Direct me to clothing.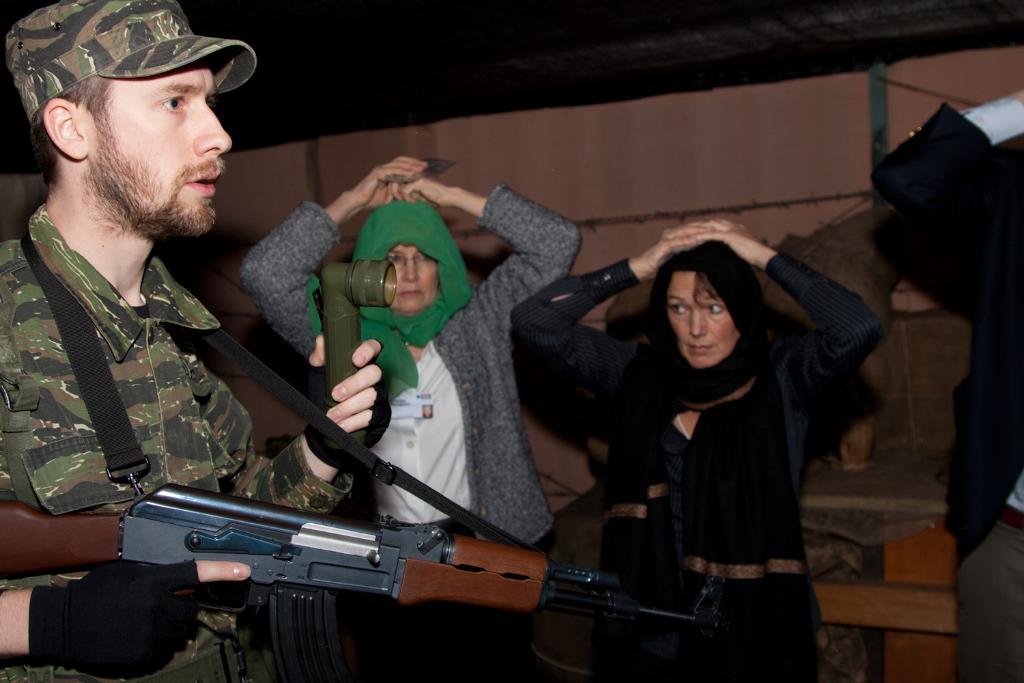
Direction: {"left": 227, "top": 141, "right": 595, "bottom": 589}.
